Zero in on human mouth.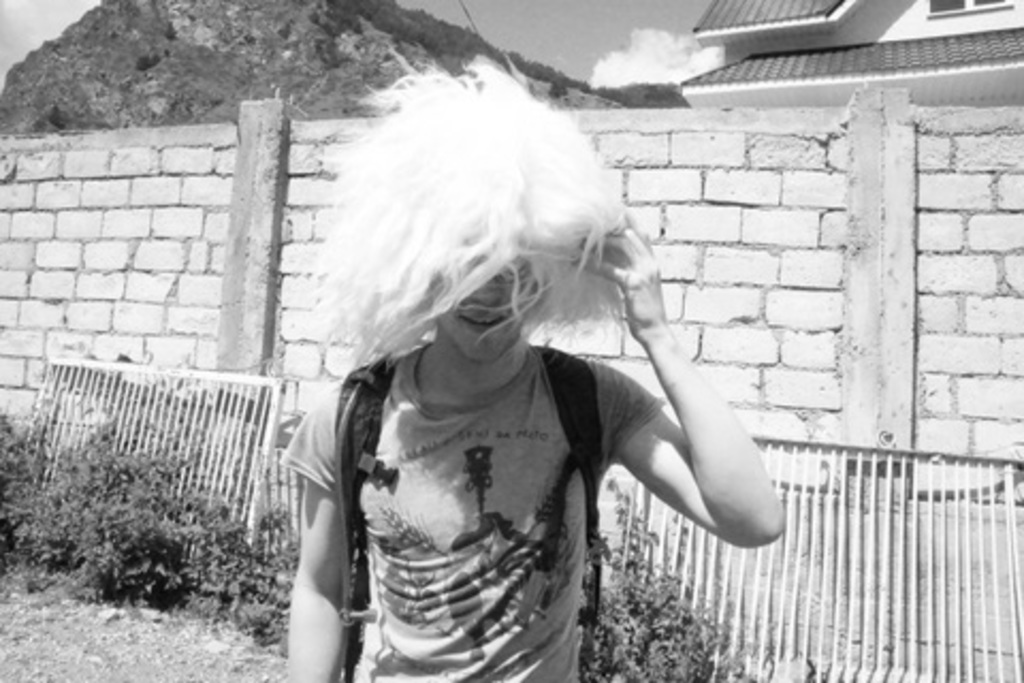
Zeroed in: {"left": 463, "top": 316, "right": 508, "bottom": 337}.
